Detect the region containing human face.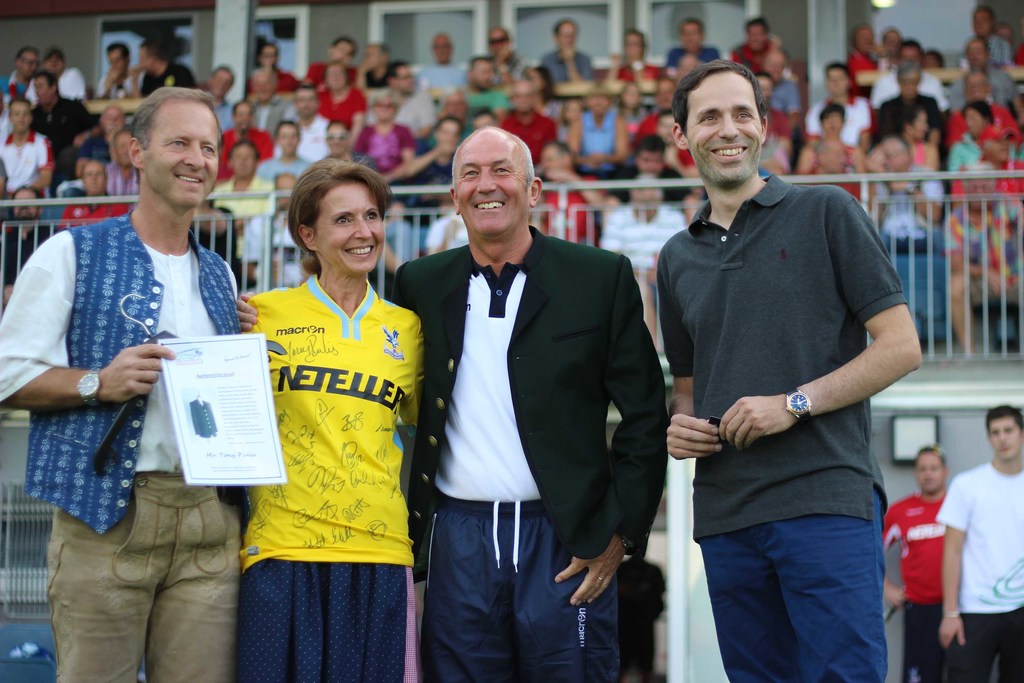
(643, 147, 659, 174).
